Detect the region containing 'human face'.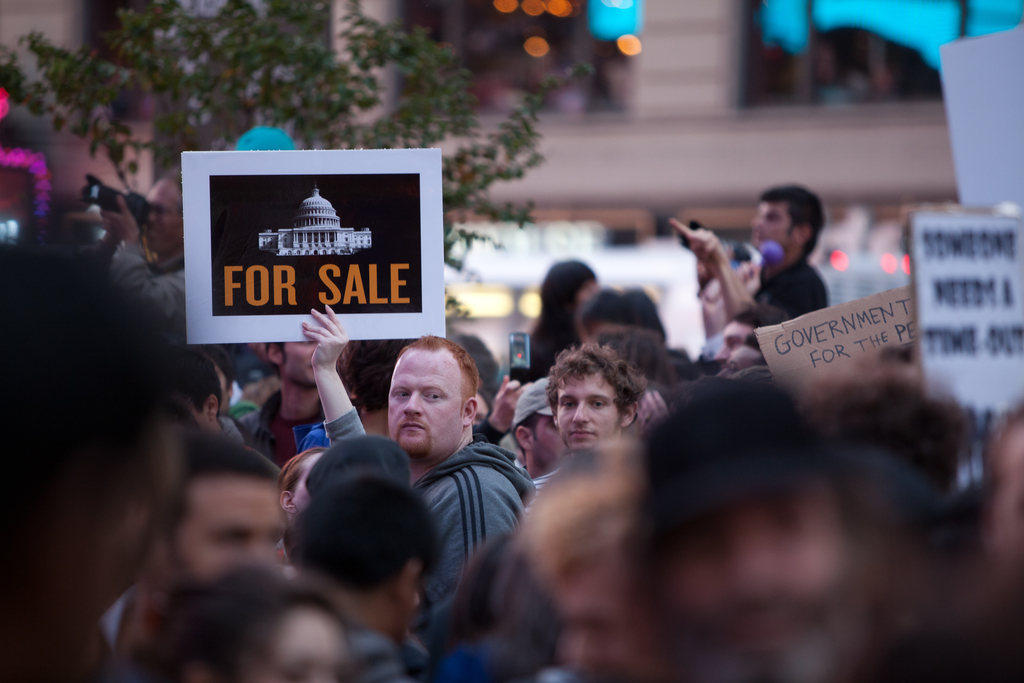
{"left": 561, "top": 550, "right": 634, "bottom": 682}.
